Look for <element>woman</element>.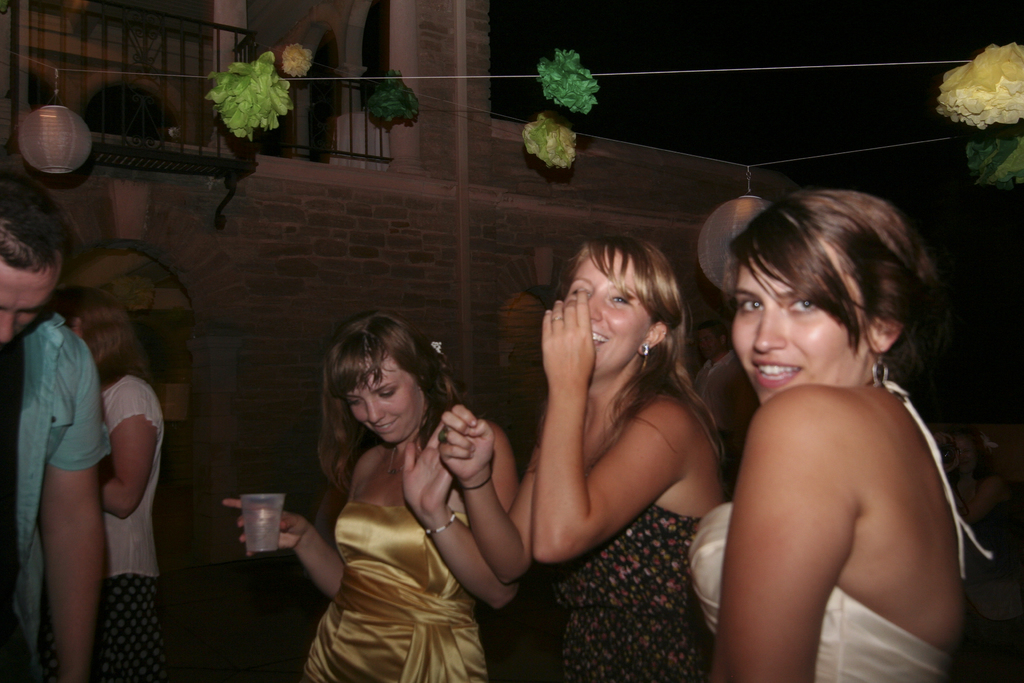
Found: <box>695,188,1002,682</box>.
